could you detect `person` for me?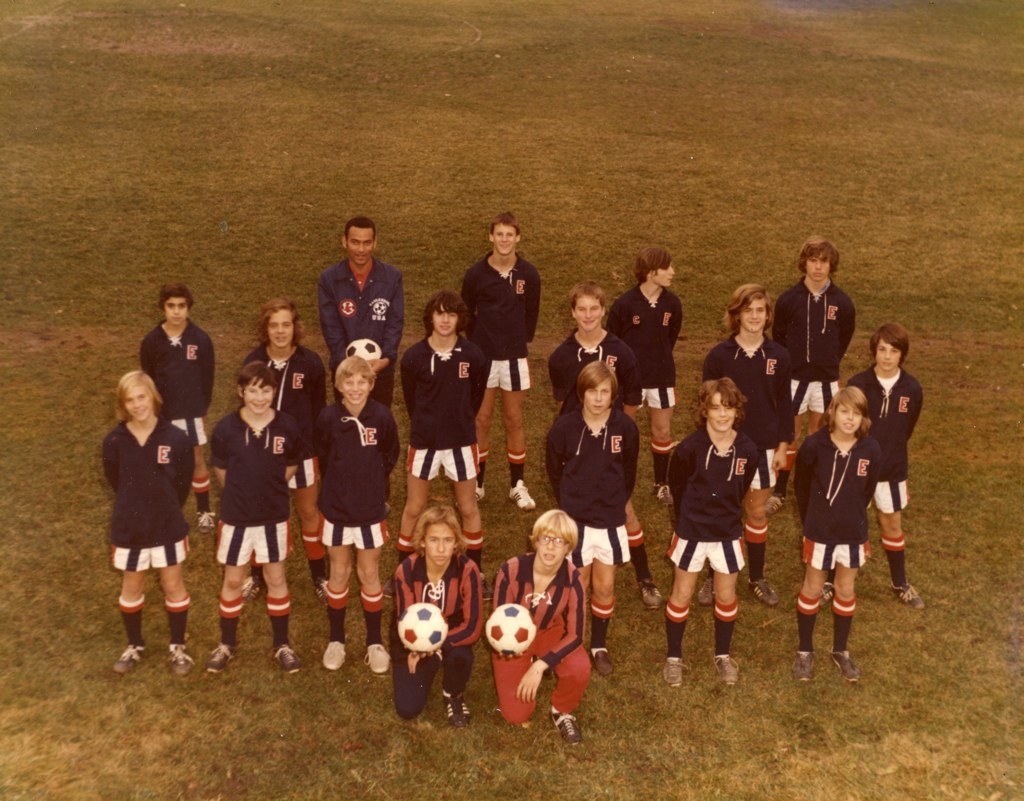
Detection result: 309,356,408,675.
